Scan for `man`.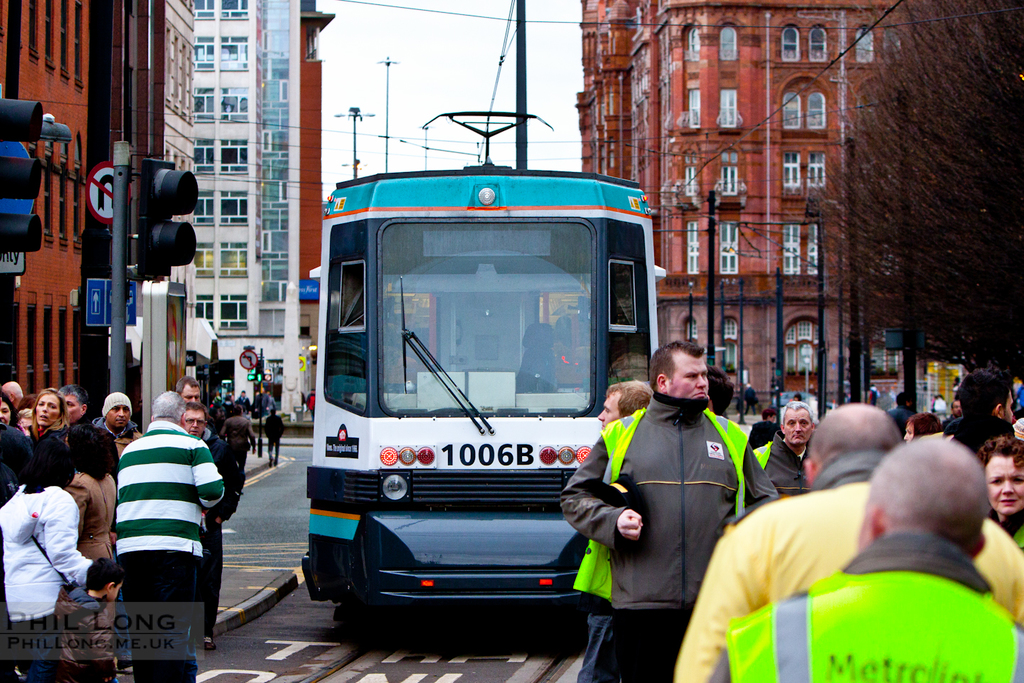
Scan result: rect(941, 367, 1021, 452).
